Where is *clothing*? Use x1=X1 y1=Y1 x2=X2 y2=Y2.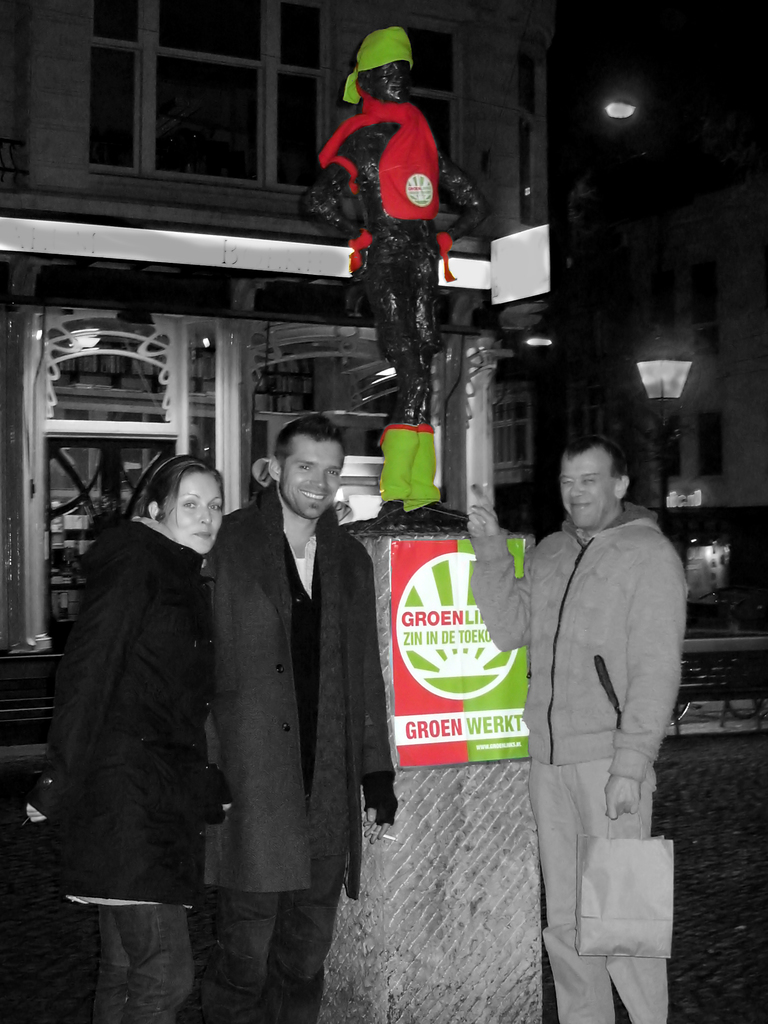
x1=200 y1=482 x2=396 y2=1023.
